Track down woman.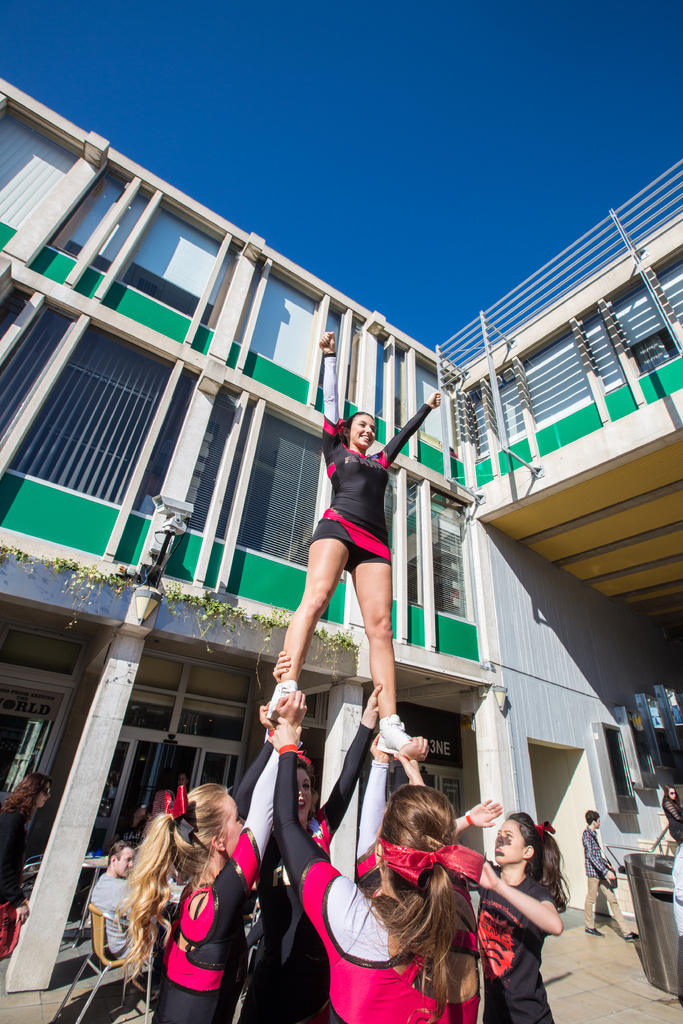
Tracked to bbox=[654, 778, 682, 853].
